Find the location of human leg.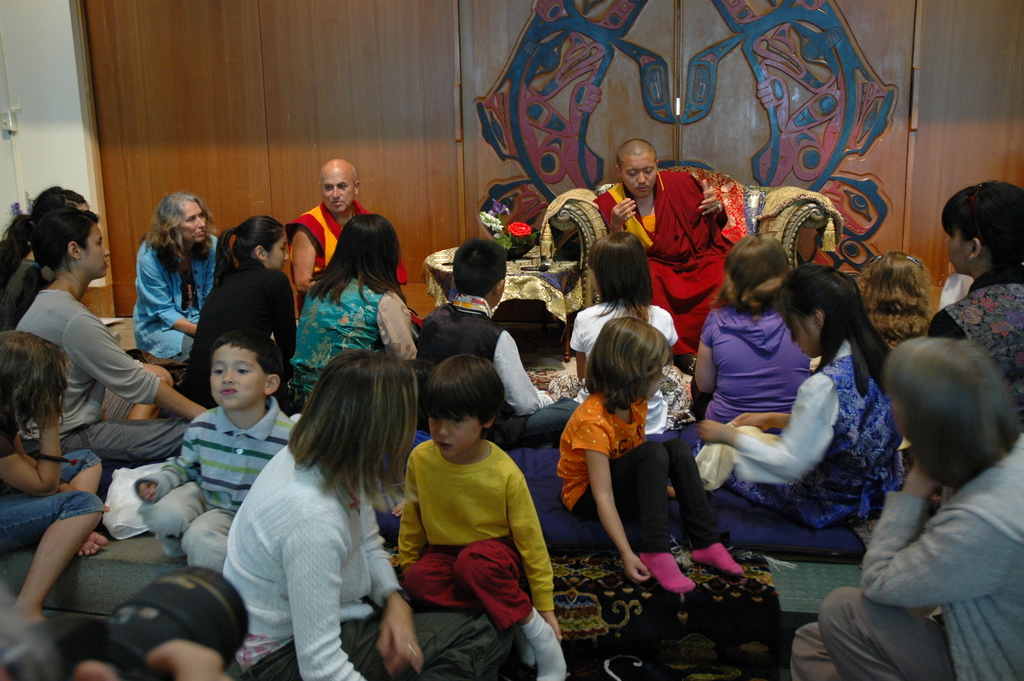
Location: (x1=46, y1=422, x2=207, y2=460).
